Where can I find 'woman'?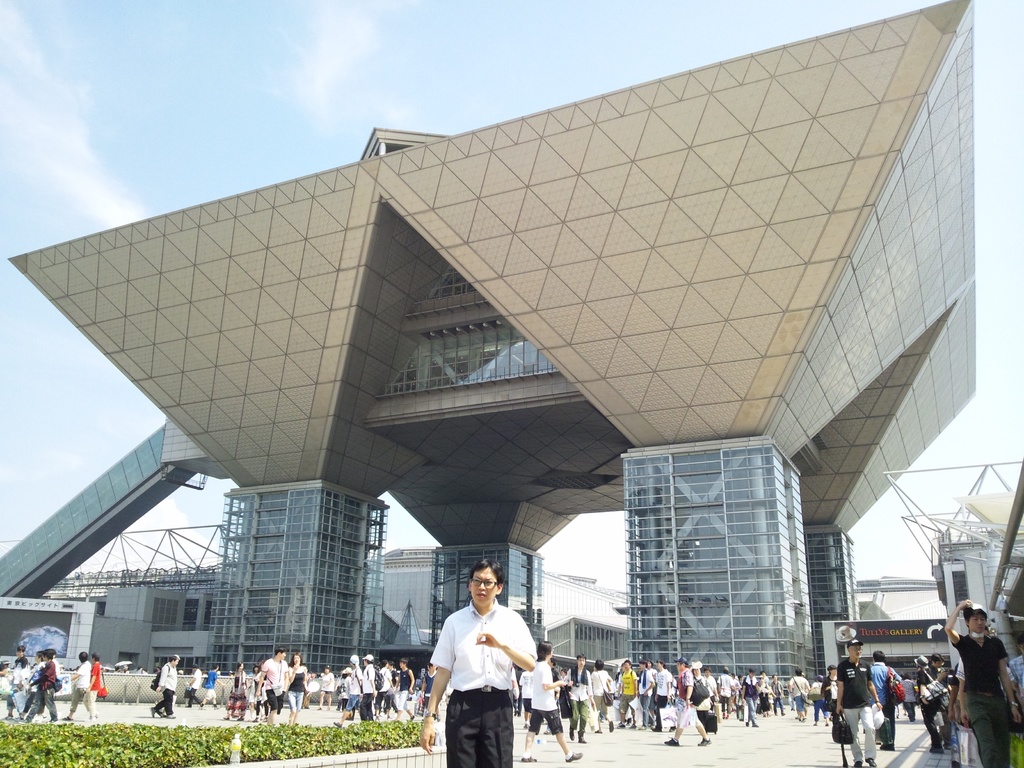
You can find it at 79/652/109/717.
